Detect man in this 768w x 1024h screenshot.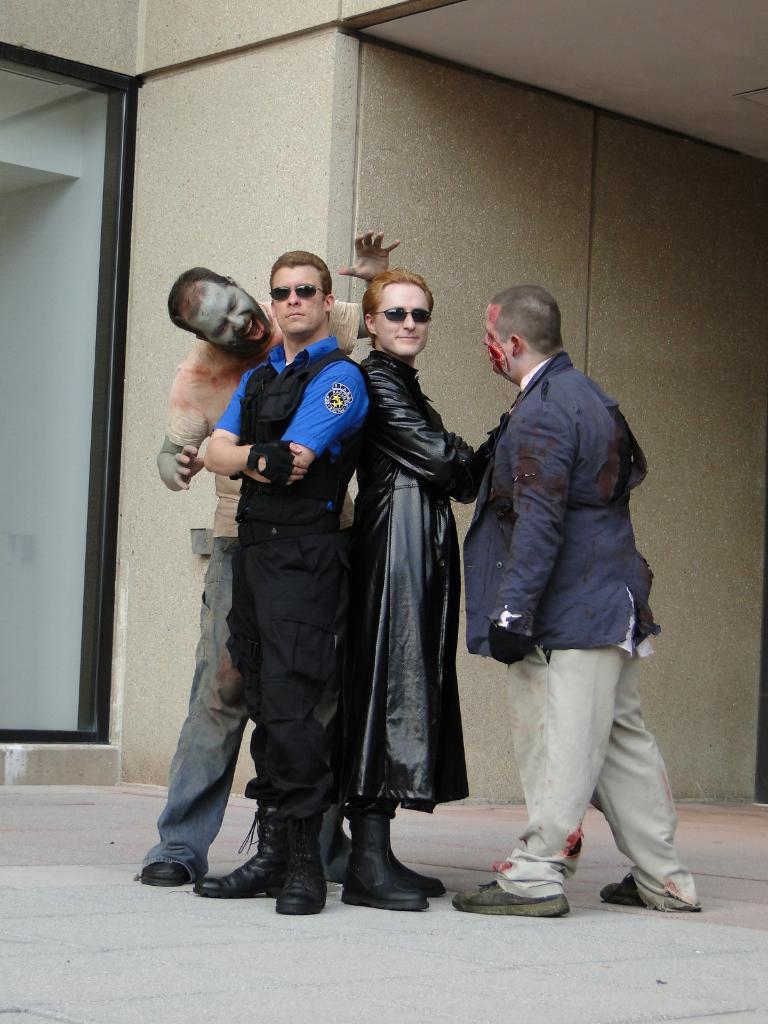
Detection: 451 262 685 936.
